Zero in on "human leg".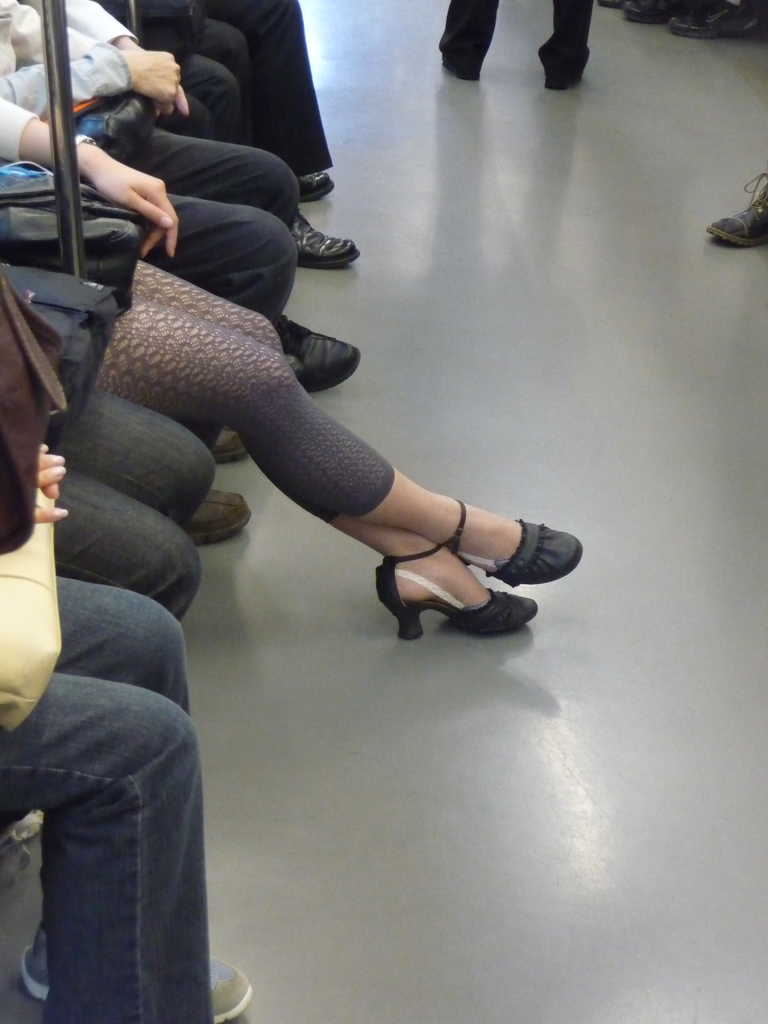
Zeroed in: <region>142, 128, 301, 218</region>.
